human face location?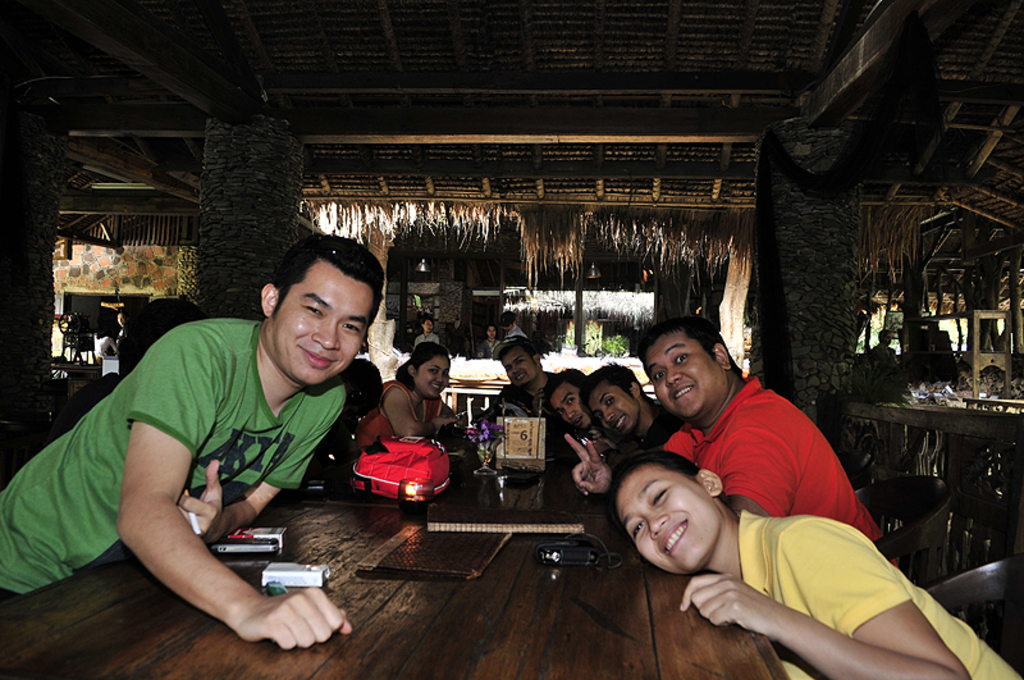
x1=500, y1=348, x2=538, y2=385
